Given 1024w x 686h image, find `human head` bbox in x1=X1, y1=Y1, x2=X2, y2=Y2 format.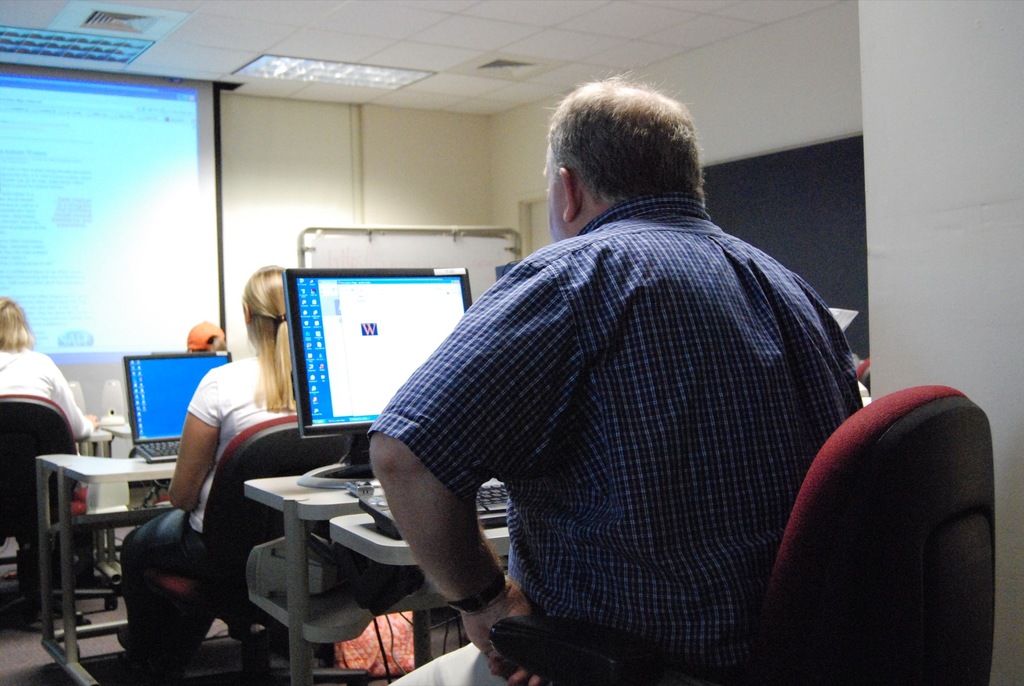
x1=0, y1=295, x2=36, y2=353.
